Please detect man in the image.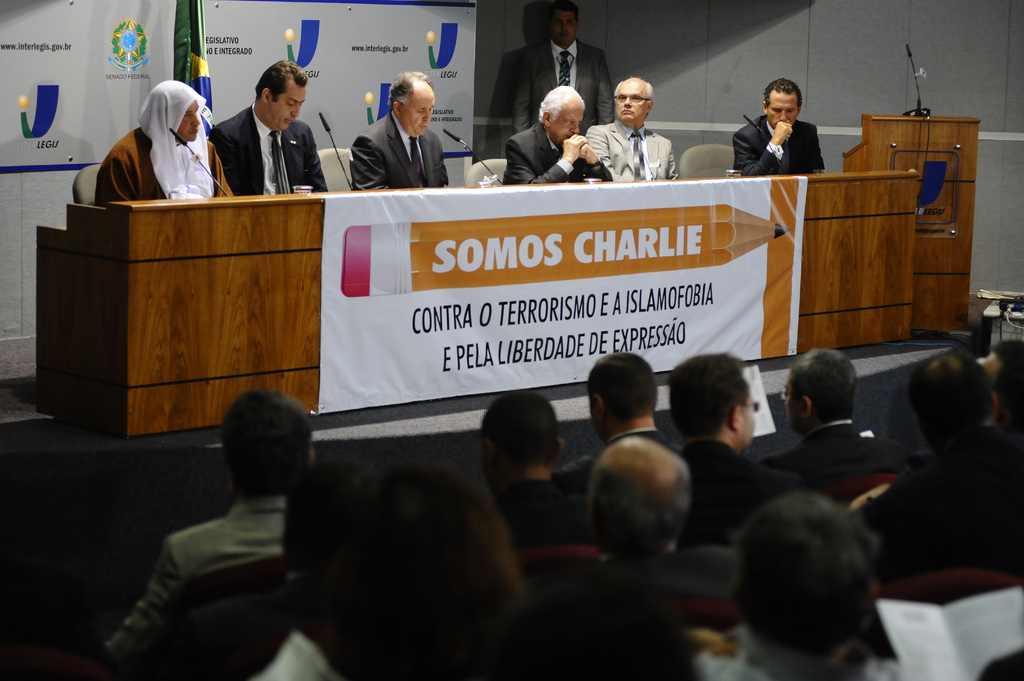
502, 83, 612, 182.
